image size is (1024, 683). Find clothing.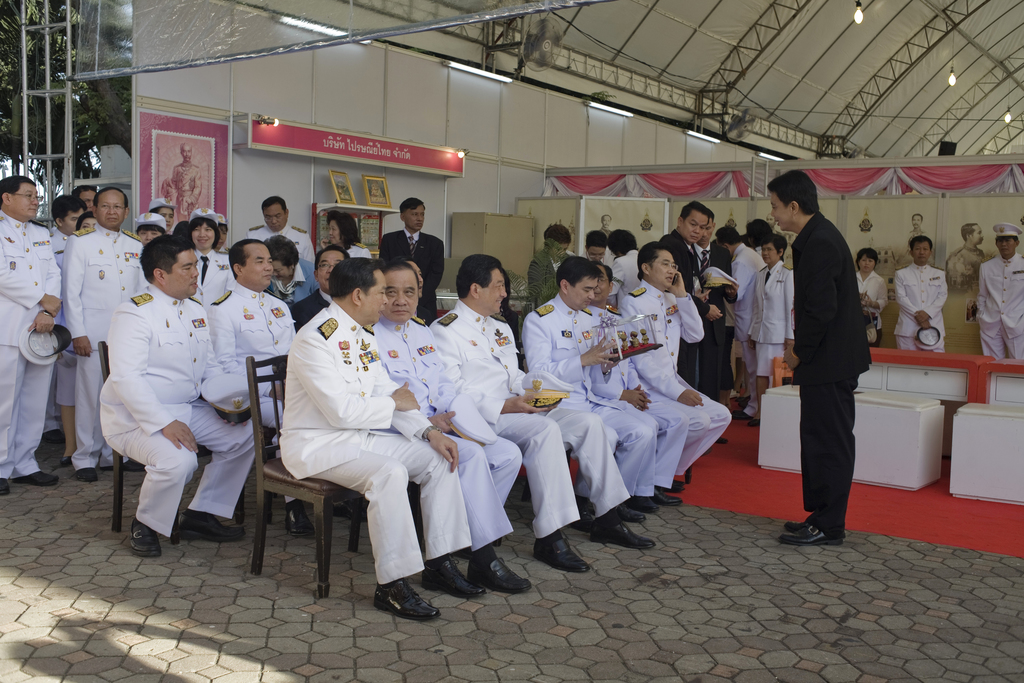
{"x1": 281, "y1": 297, "x2": 471, "y2": 591}.
